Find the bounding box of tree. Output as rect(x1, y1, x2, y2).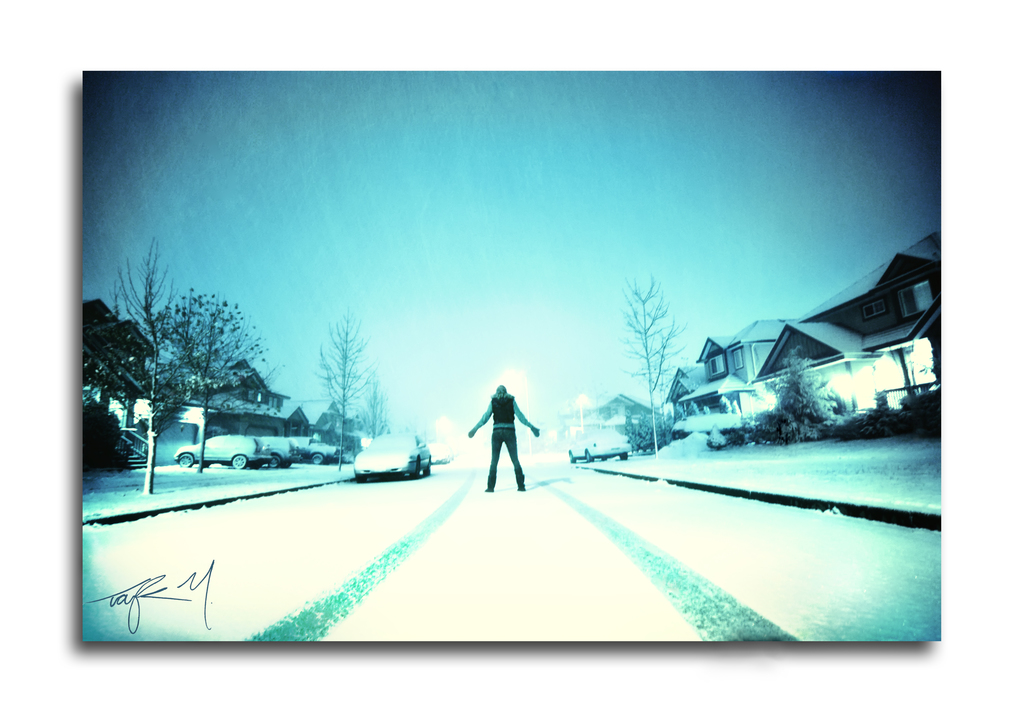
rect(102, 230, 187, 498).
